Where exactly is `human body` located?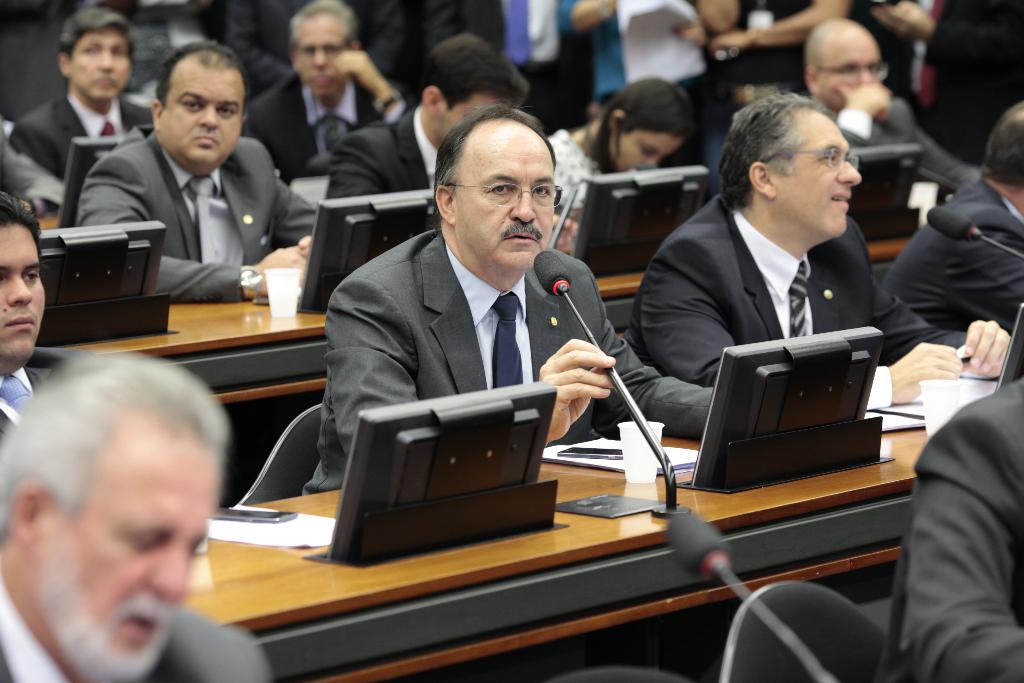
Its bounding box is x1=820, y1=93, x2=982, y2=215.
